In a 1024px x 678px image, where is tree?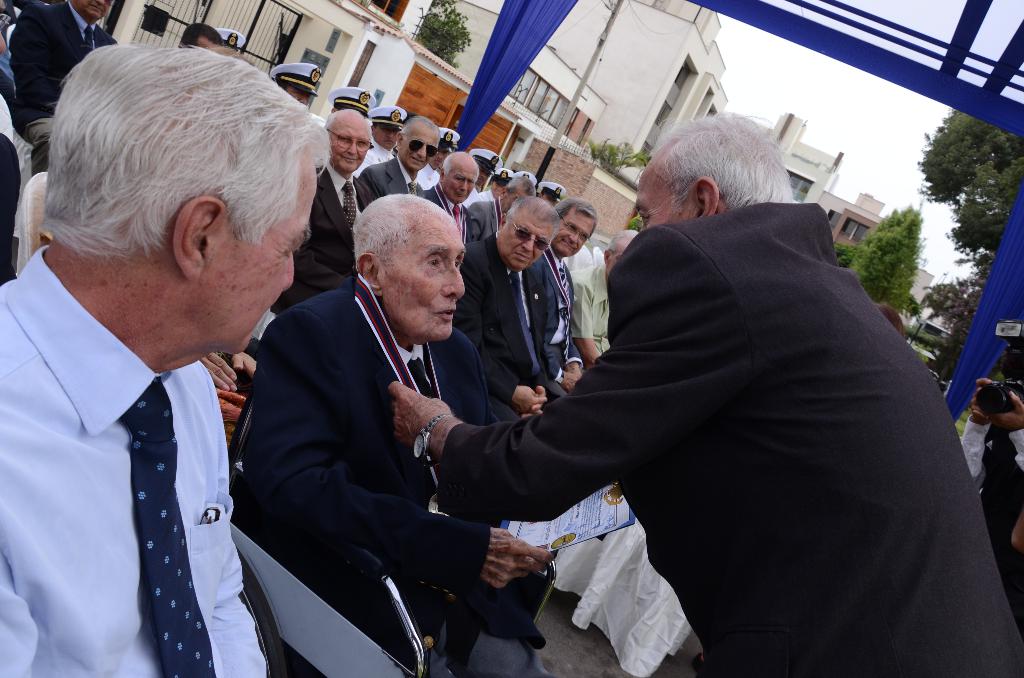
box(926, 275, 990, 359).
